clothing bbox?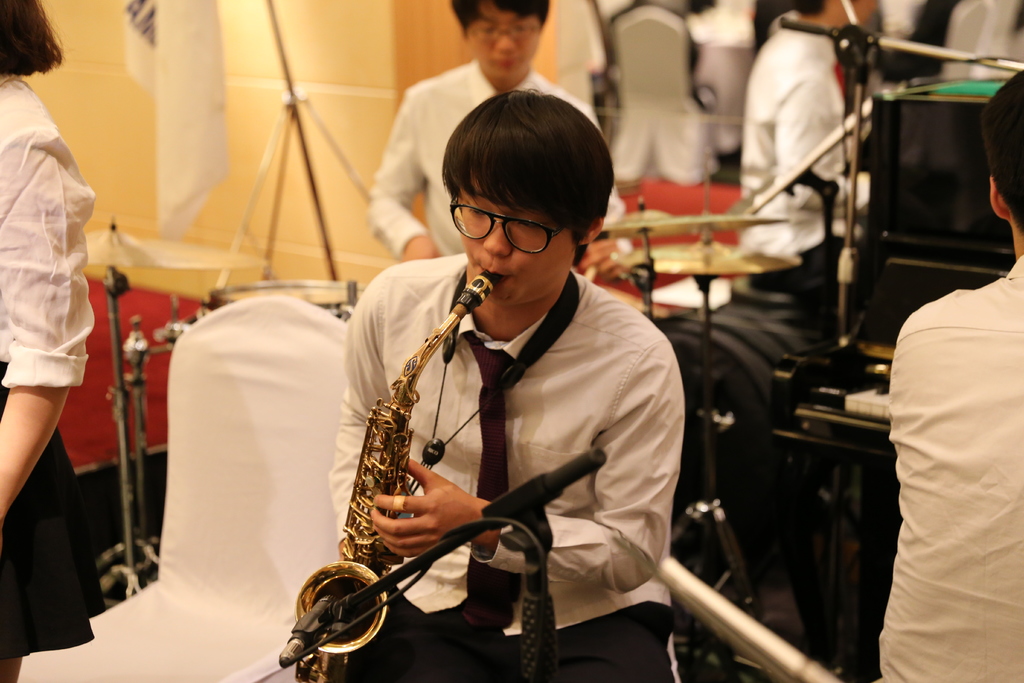
(367,54,630,261)
